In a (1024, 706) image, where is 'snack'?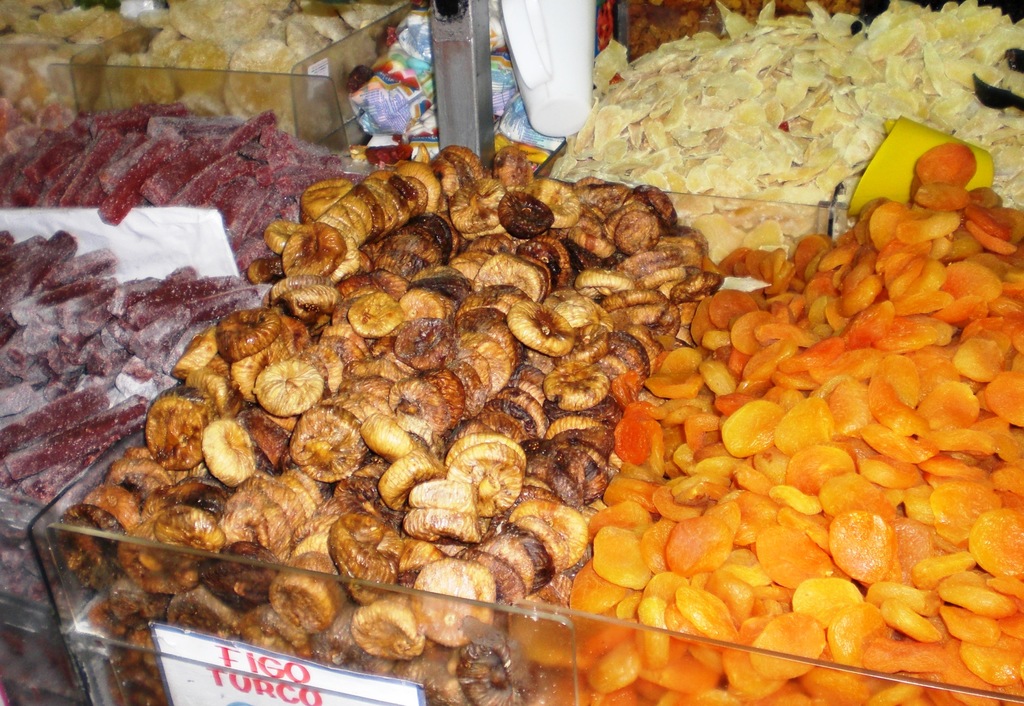
detection(346, 602, 435, 680).
